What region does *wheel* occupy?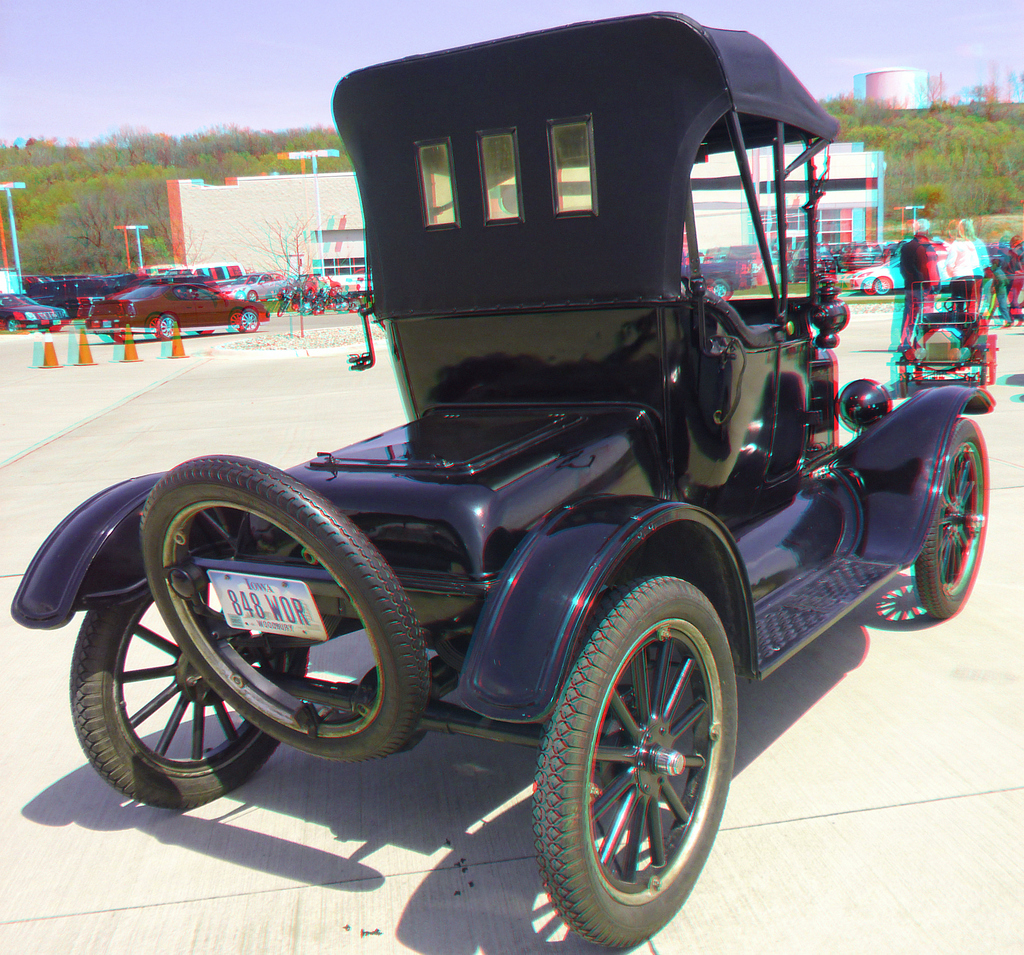
<box>143,453,428,758</box>.
